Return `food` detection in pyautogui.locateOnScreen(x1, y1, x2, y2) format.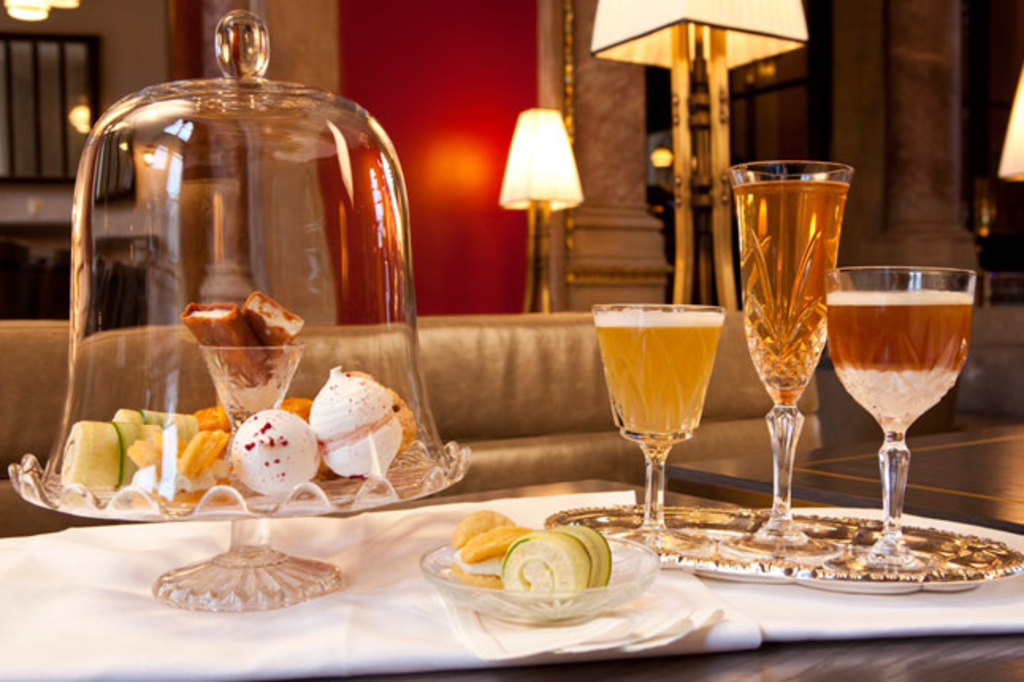
pyautogui.locateOnScreen(460, 522, 531, 565).
